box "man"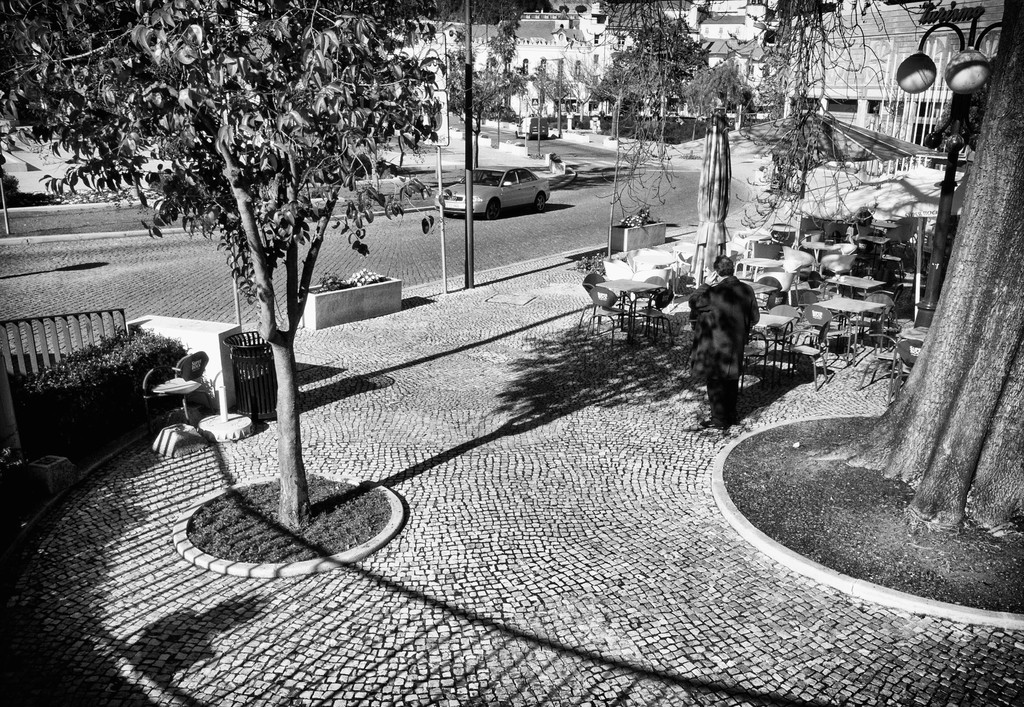
l=687, t=248, r=765, b=430
